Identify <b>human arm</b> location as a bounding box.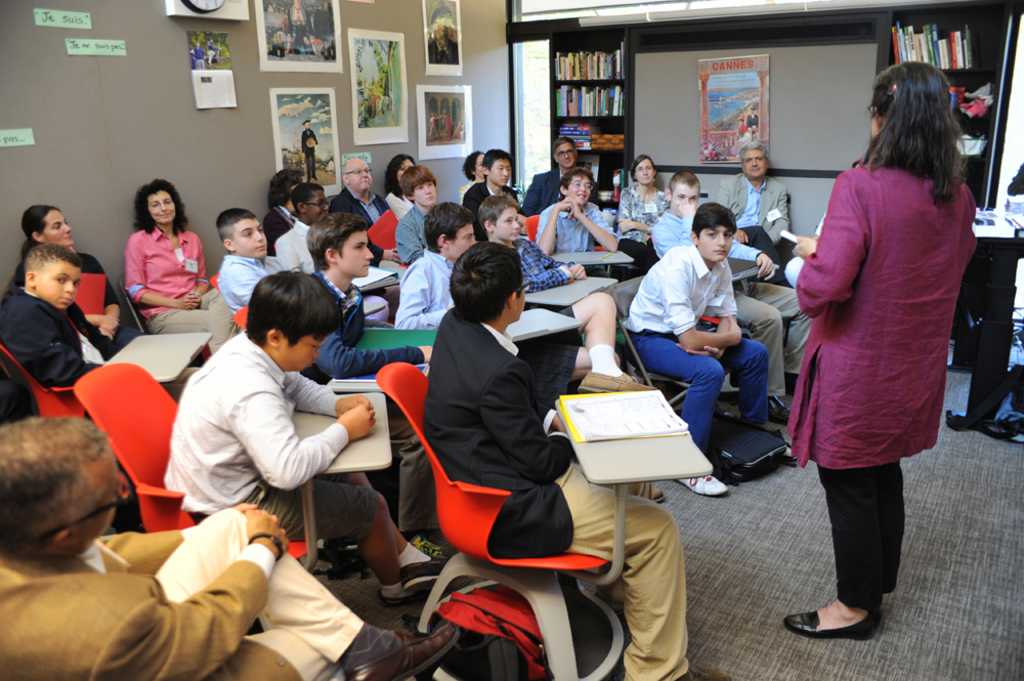
(120, 233, 196, 309).
